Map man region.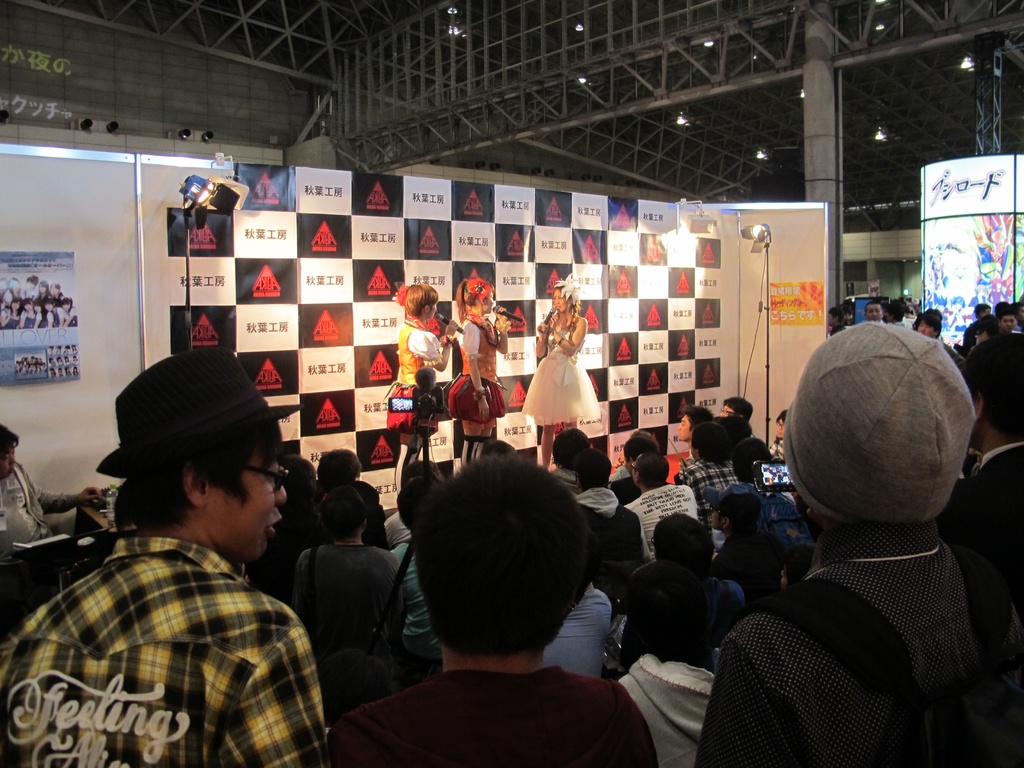
Mapped to left=719, top=399, right=758, bottom=437.
